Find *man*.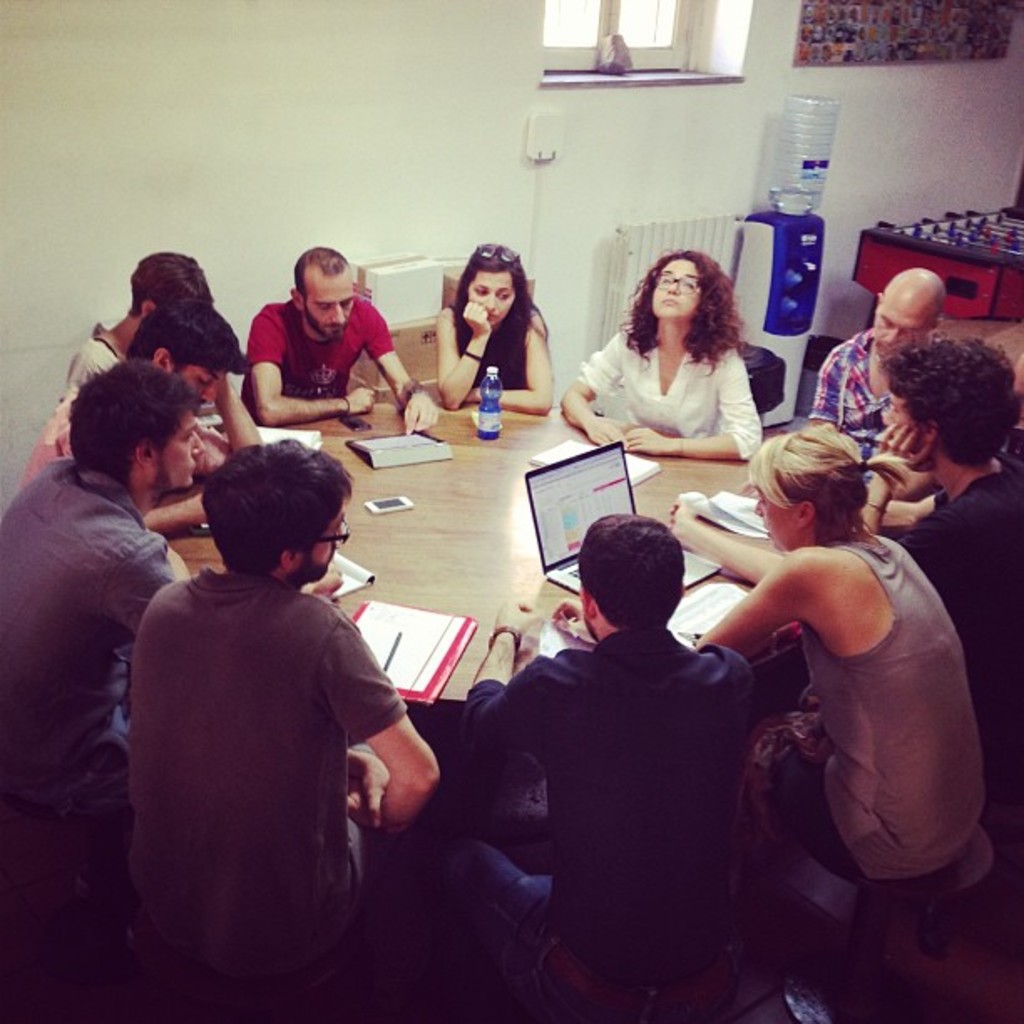
bbox=(0, 353, 214, 857).
